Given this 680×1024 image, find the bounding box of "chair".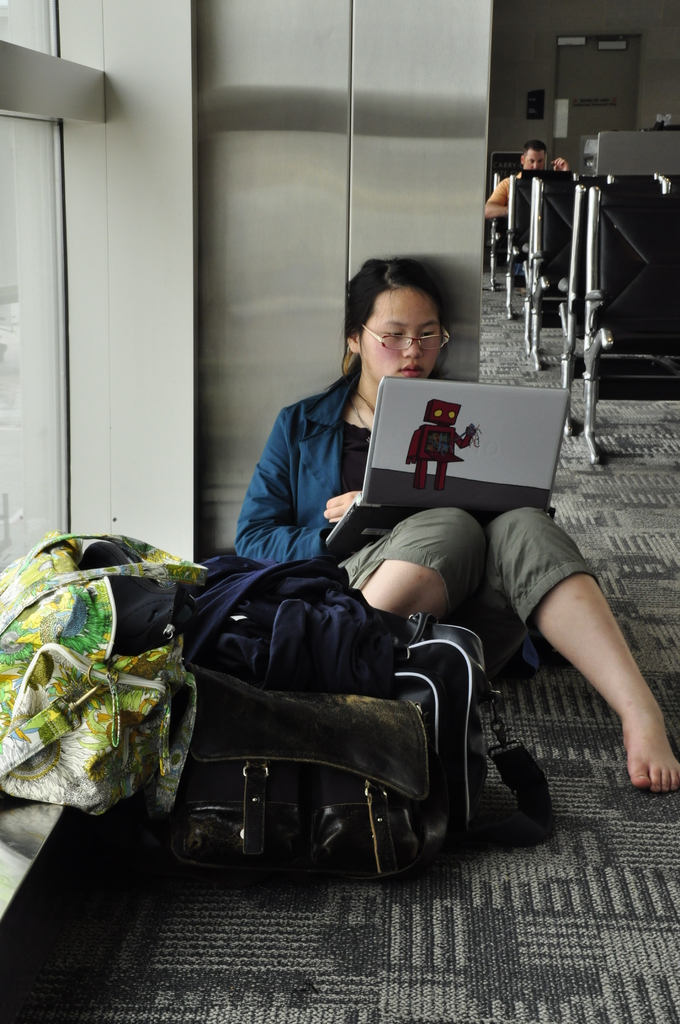
bbox(526, 170, 581, 370).
